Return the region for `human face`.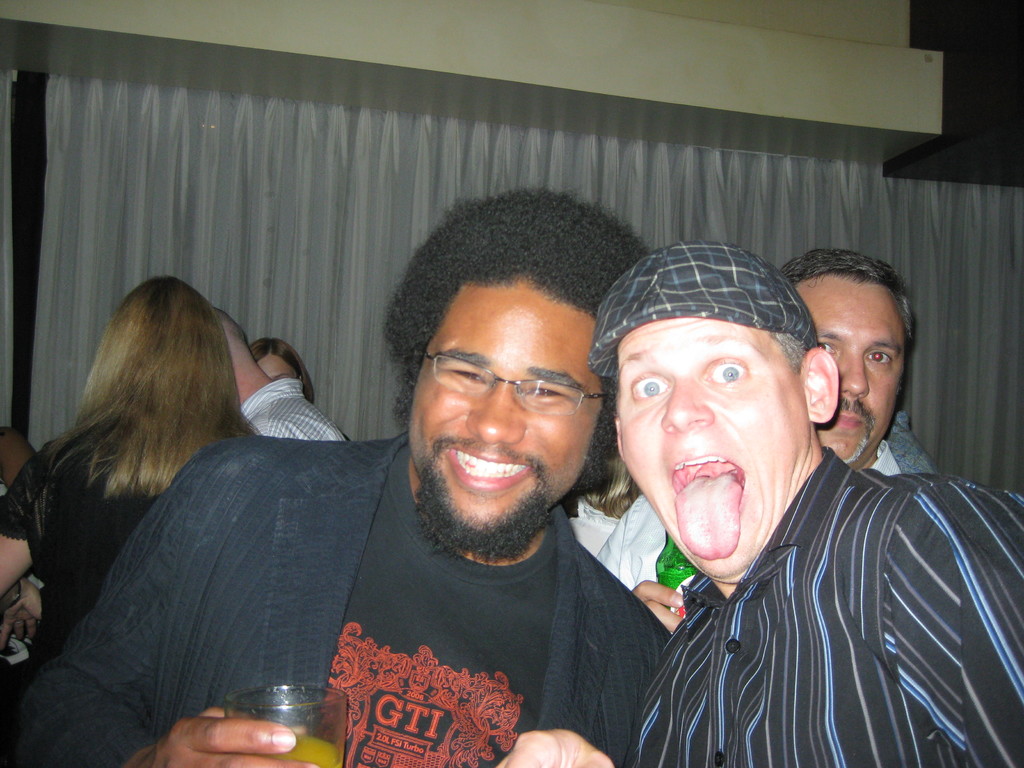
locate(793, 281, 904, 461).
